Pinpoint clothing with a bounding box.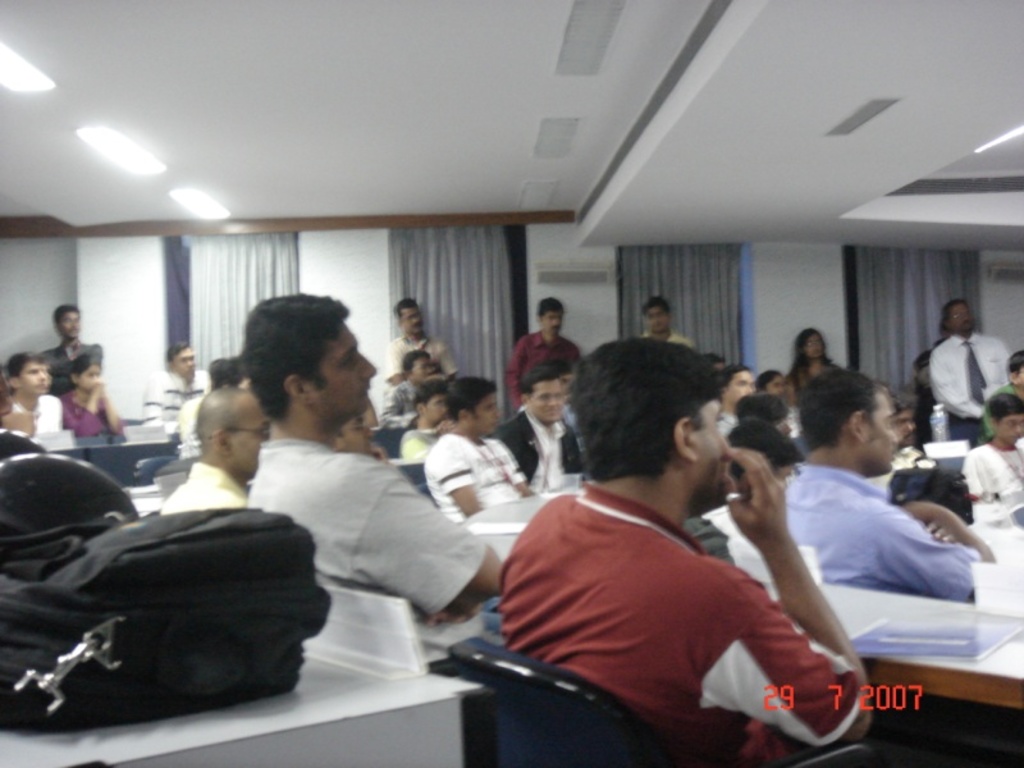
bbox=(507, 330, 582, 416).
